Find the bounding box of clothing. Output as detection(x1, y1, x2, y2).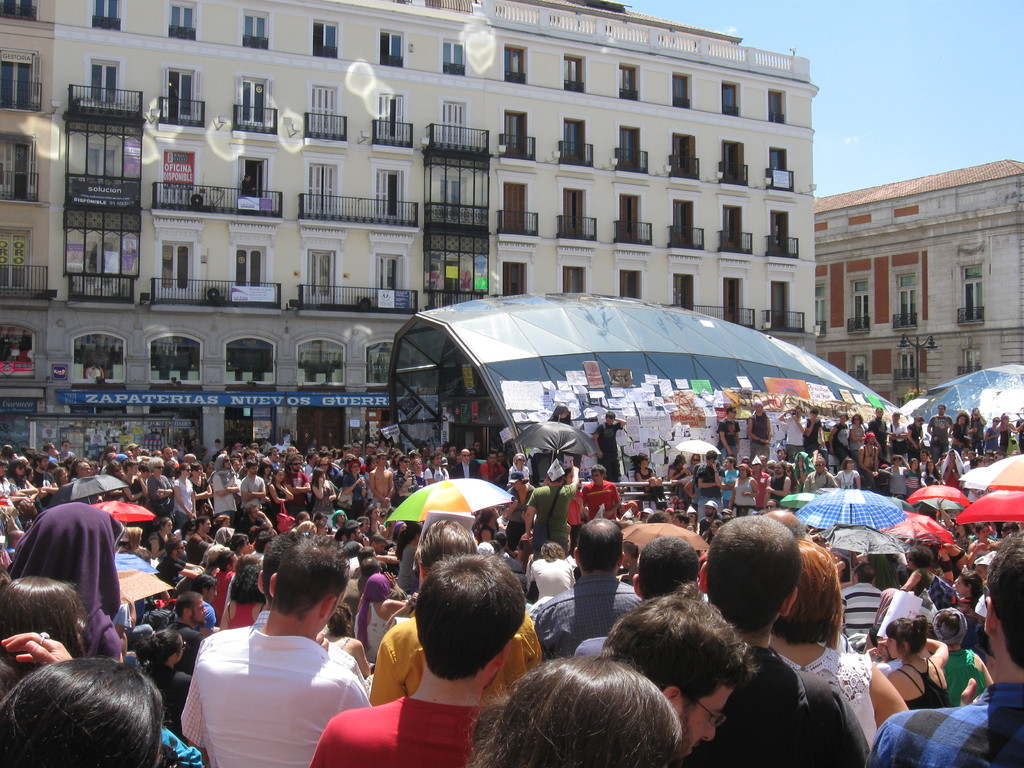
detection(808, 471, 836, 491).
